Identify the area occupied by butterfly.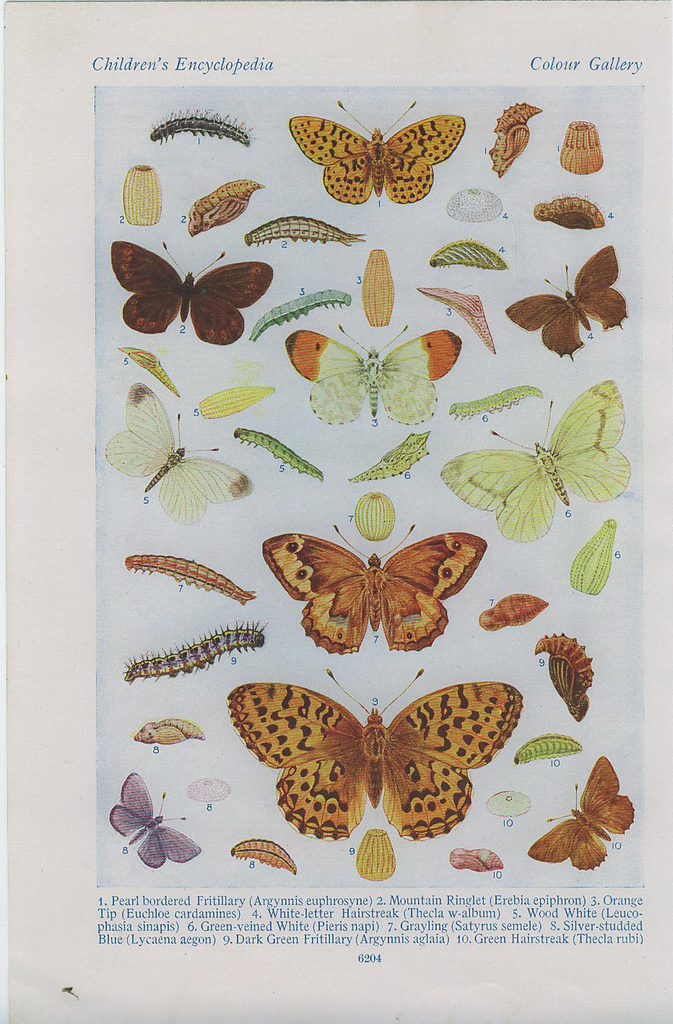
Area: Rect(260, 519, 483, 651).
